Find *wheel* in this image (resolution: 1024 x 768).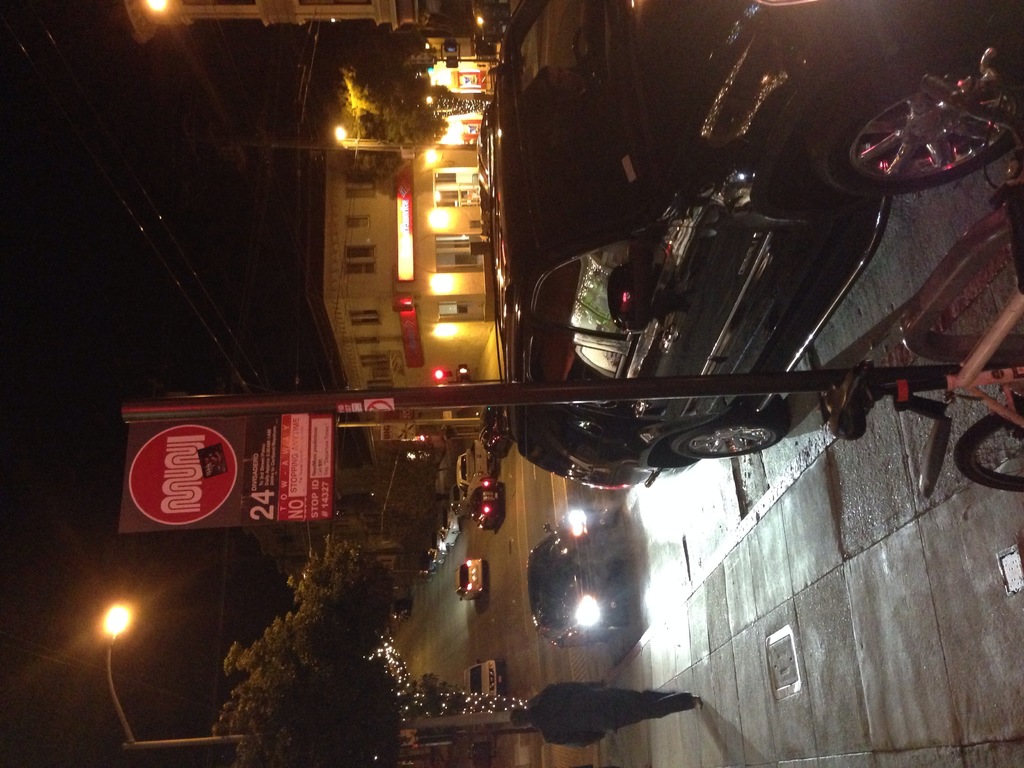
[678, 394, 794, 458].
